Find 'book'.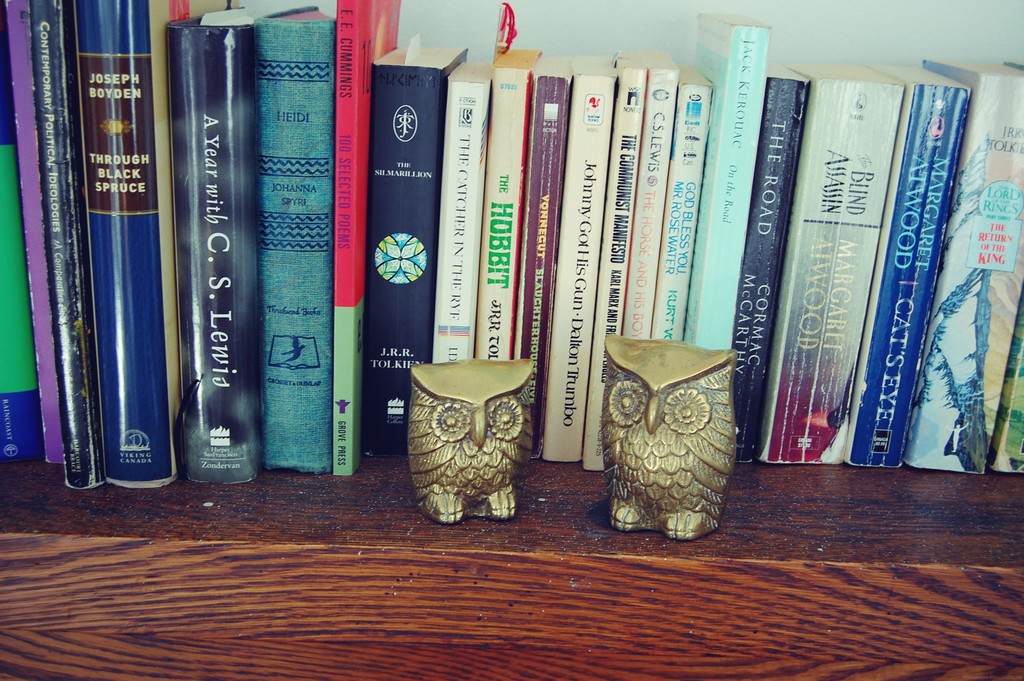
rect(5, 0, 67, 466).
